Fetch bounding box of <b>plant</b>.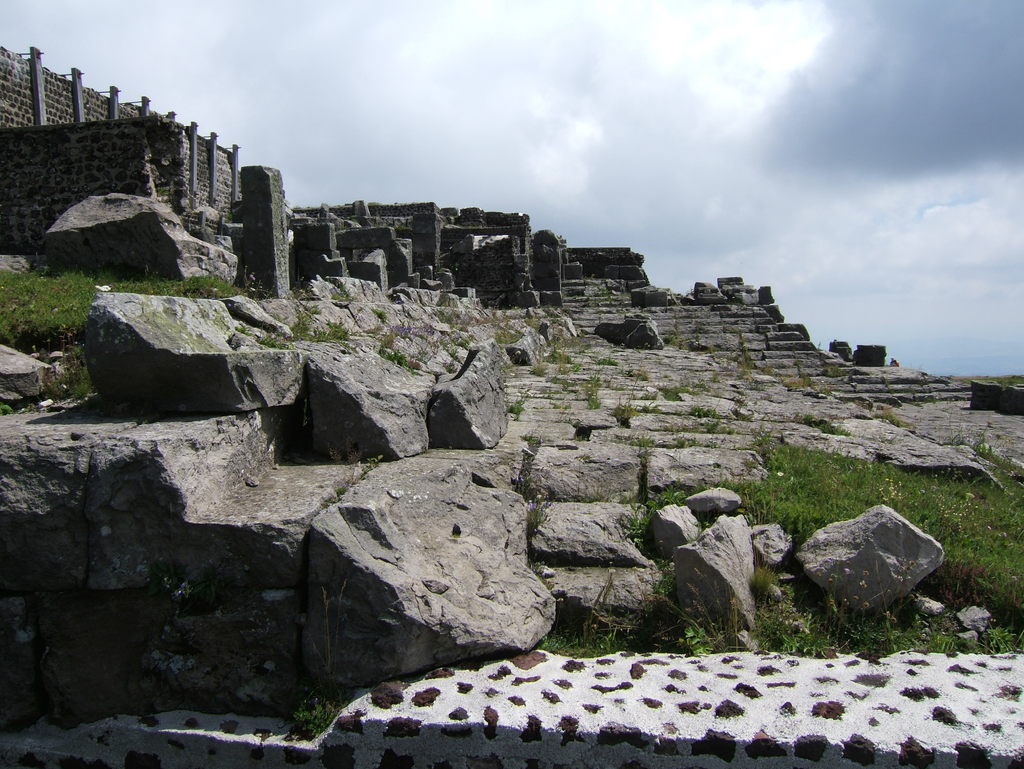
Bbox: [left=663, top=321, right=687, bottom=343].
